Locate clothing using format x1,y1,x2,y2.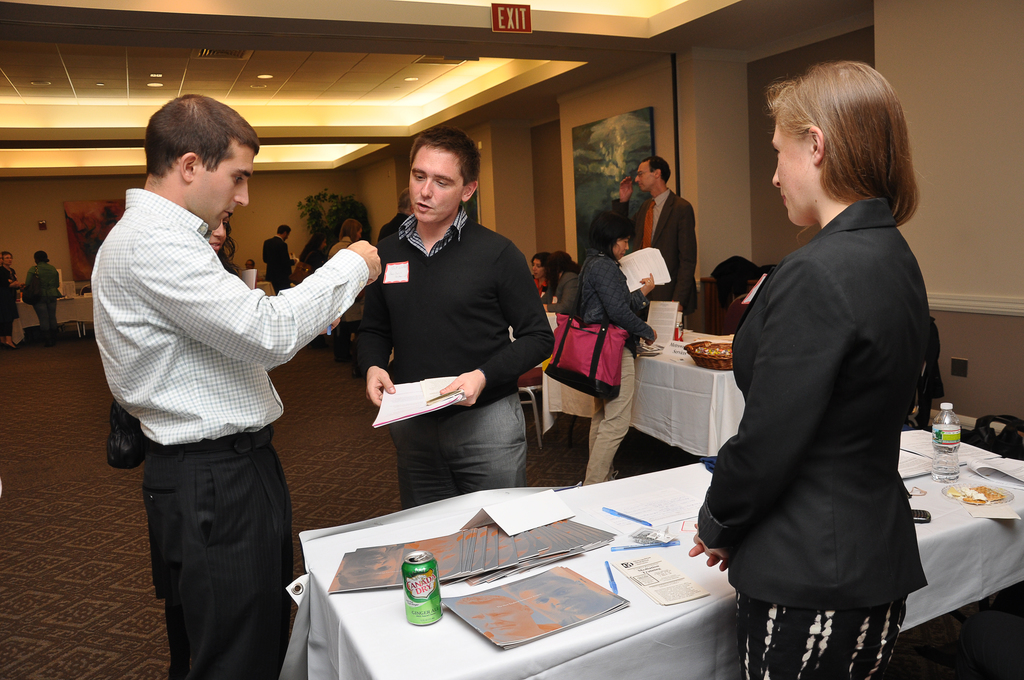
575,239,657,491.
